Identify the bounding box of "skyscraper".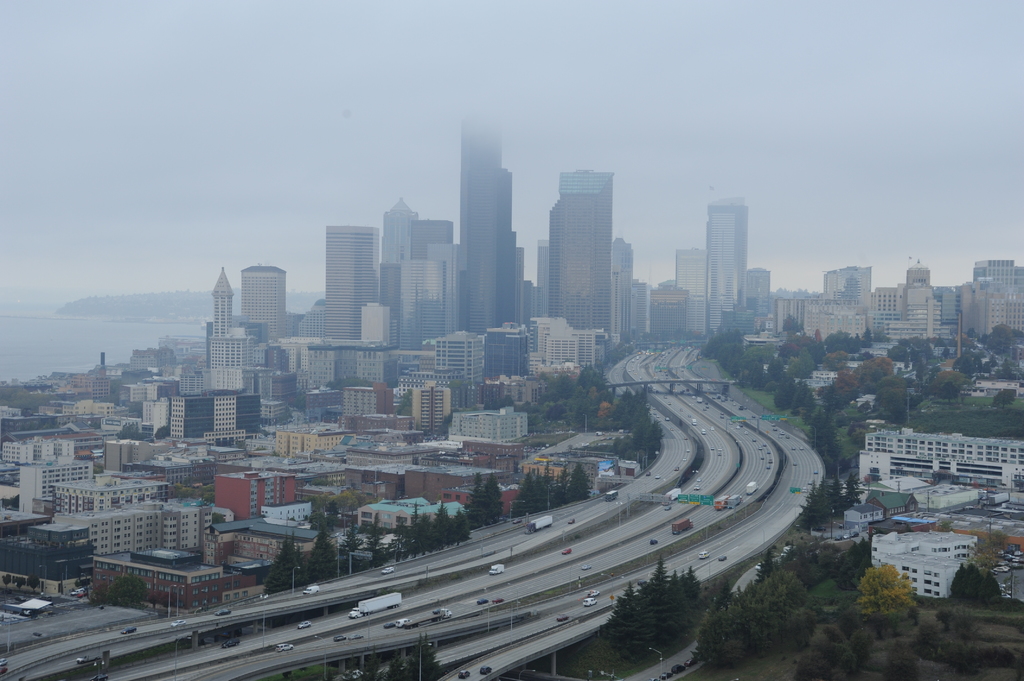
680, 241, 700, 328.
